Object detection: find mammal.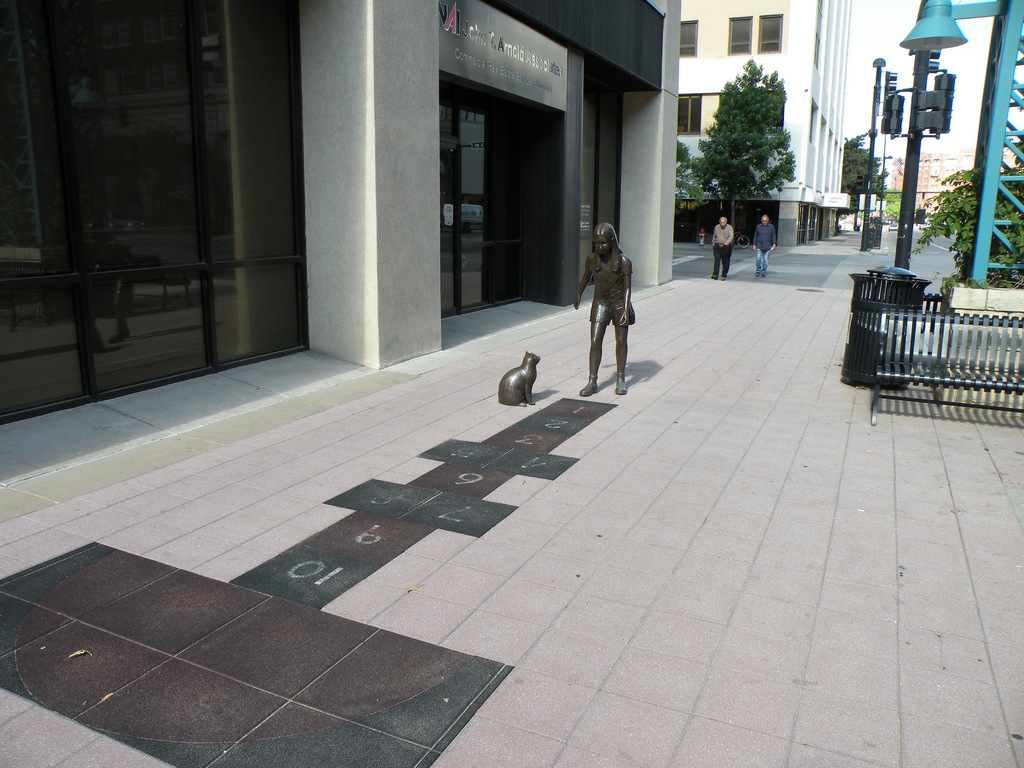
select_region(713, 216, 734, 278).
